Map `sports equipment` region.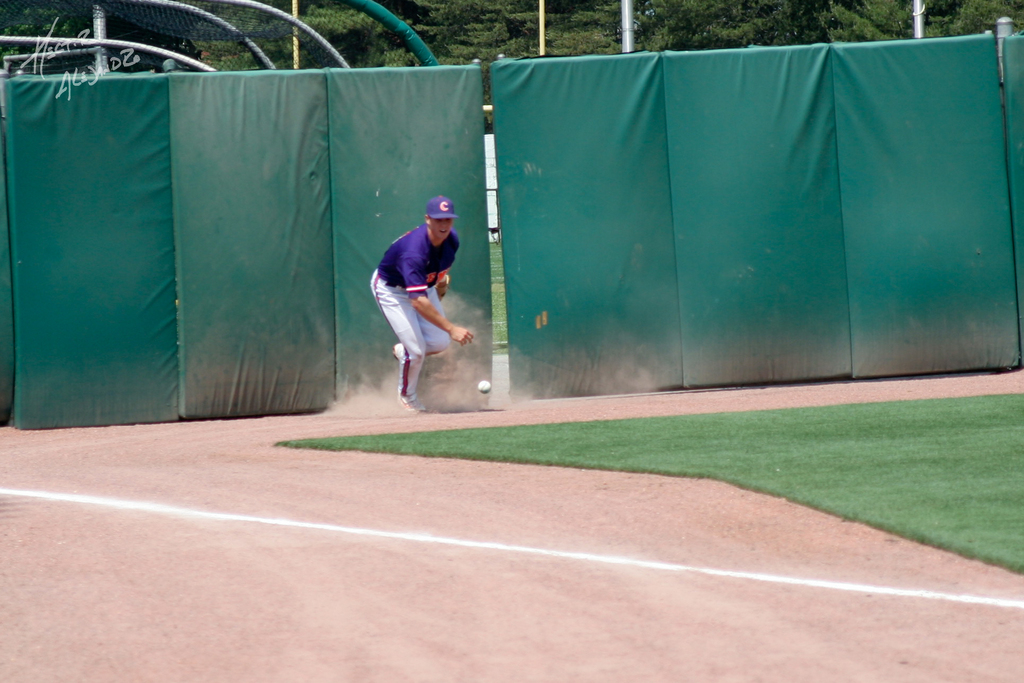
Mapped to [x1=476, y1=379, x2=492, y2=397].
